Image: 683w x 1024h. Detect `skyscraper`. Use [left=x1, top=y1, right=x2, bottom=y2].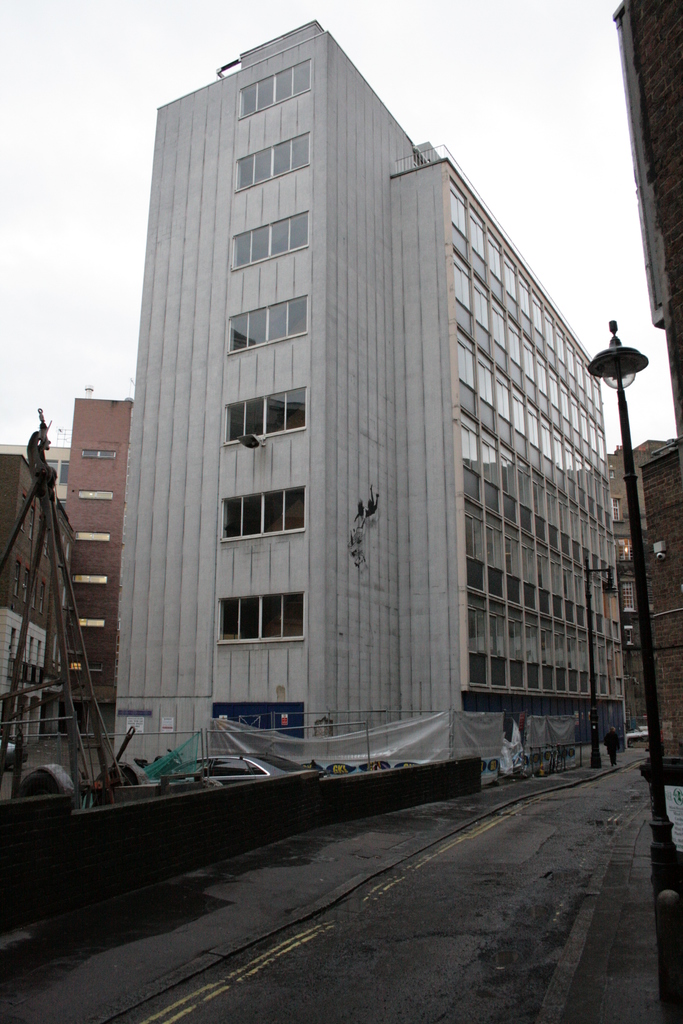
[left=105, top=13, right=625, bottom=774].
